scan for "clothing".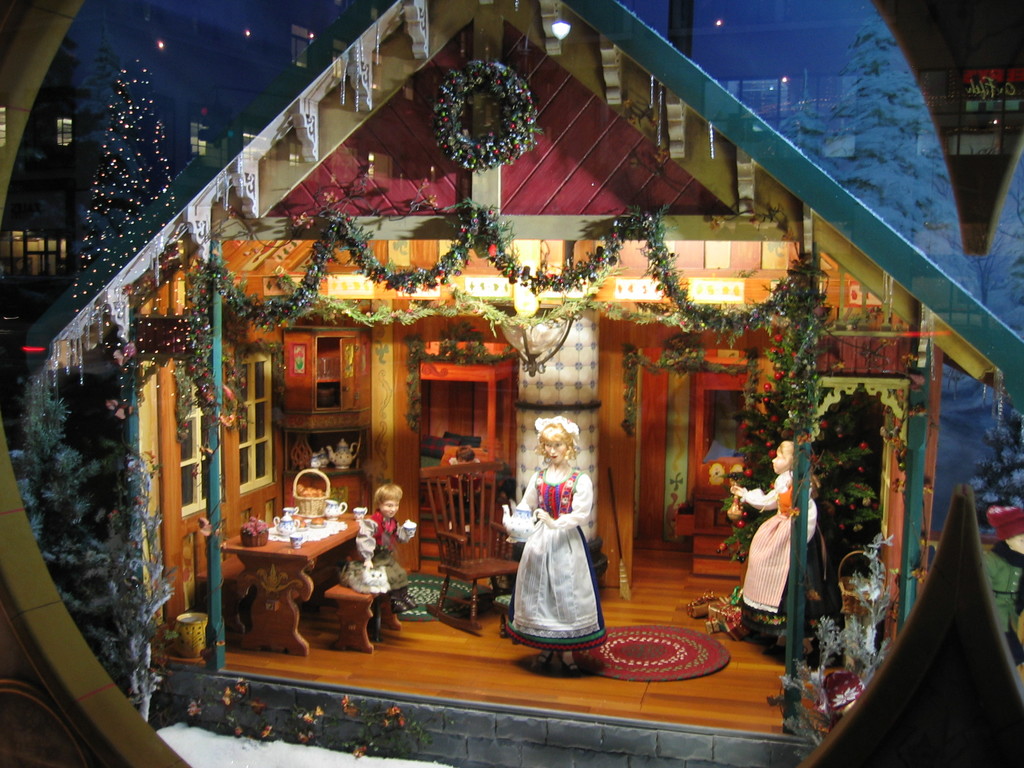
Scan result: (x1=359, y1=506, x2=403, y2=550).
